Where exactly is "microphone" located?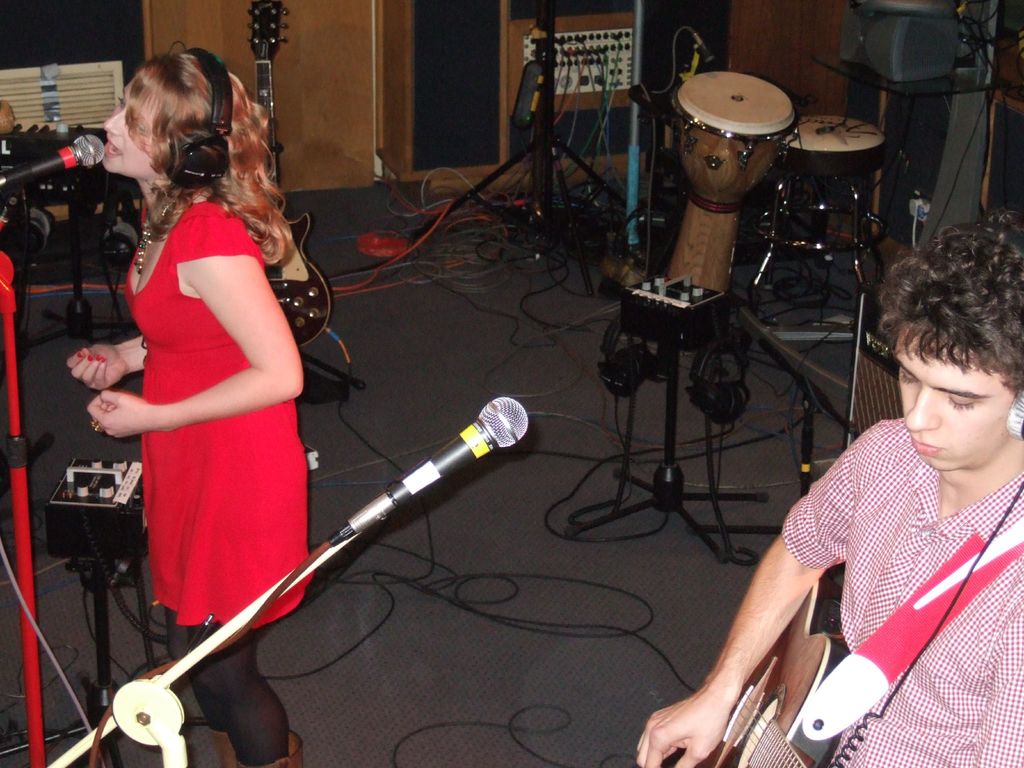
Its bounding box is rect(383, 396, 532, 504).
